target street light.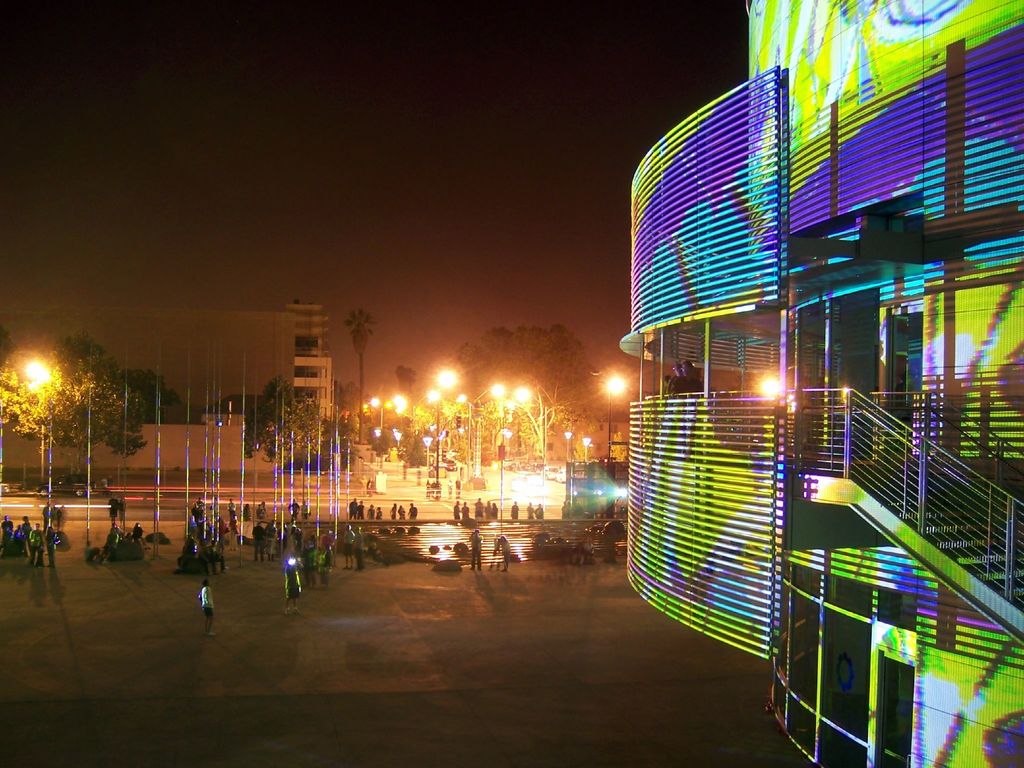
Target region: [left=490, top=378, right=534, bottom=563].
